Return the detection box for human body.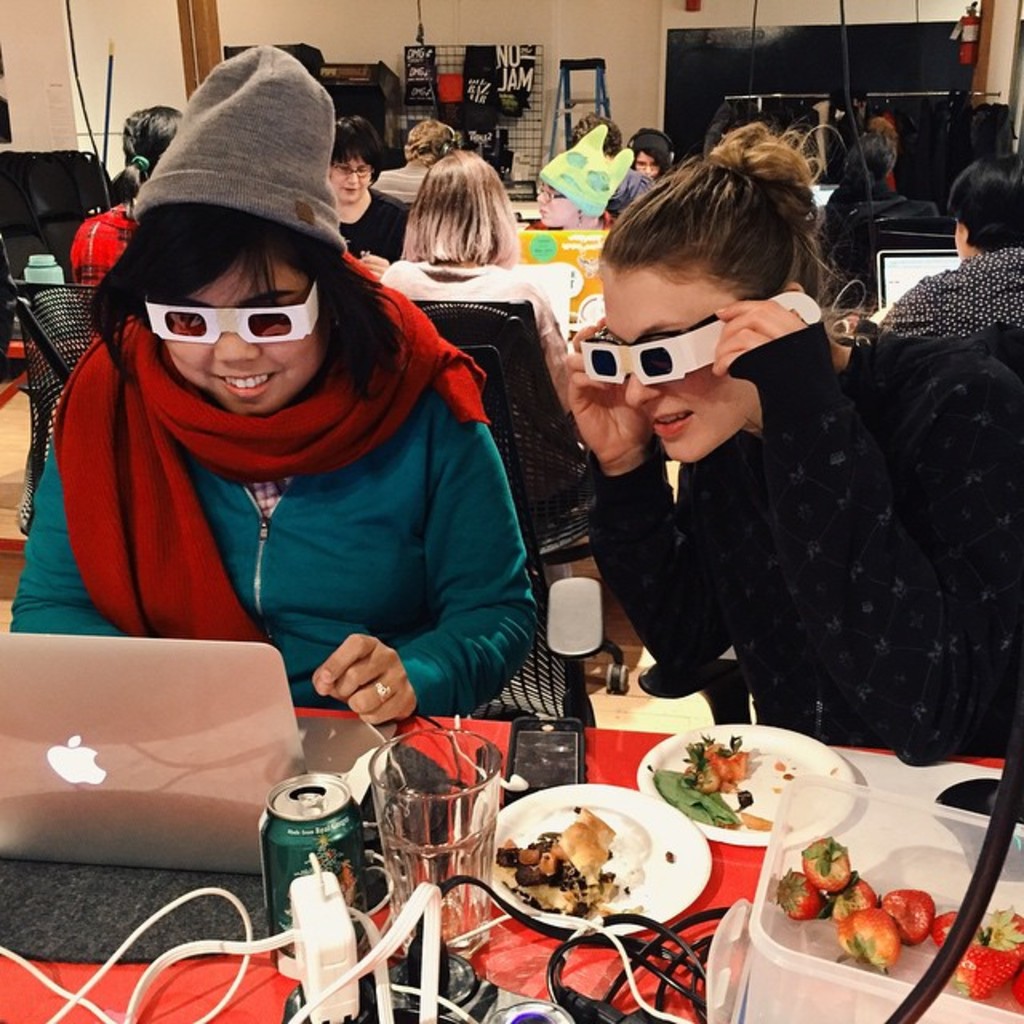
610/117/675/178.
